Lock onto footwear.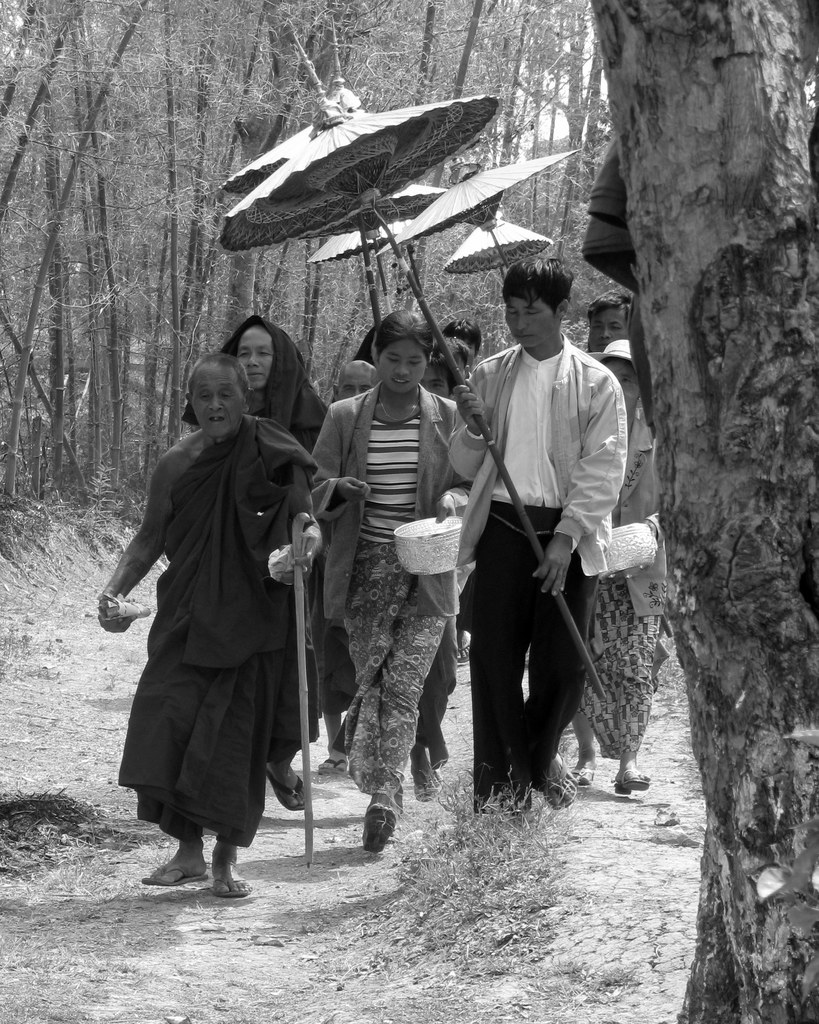
Locked: l=612, t=765, r=648, b=800.
